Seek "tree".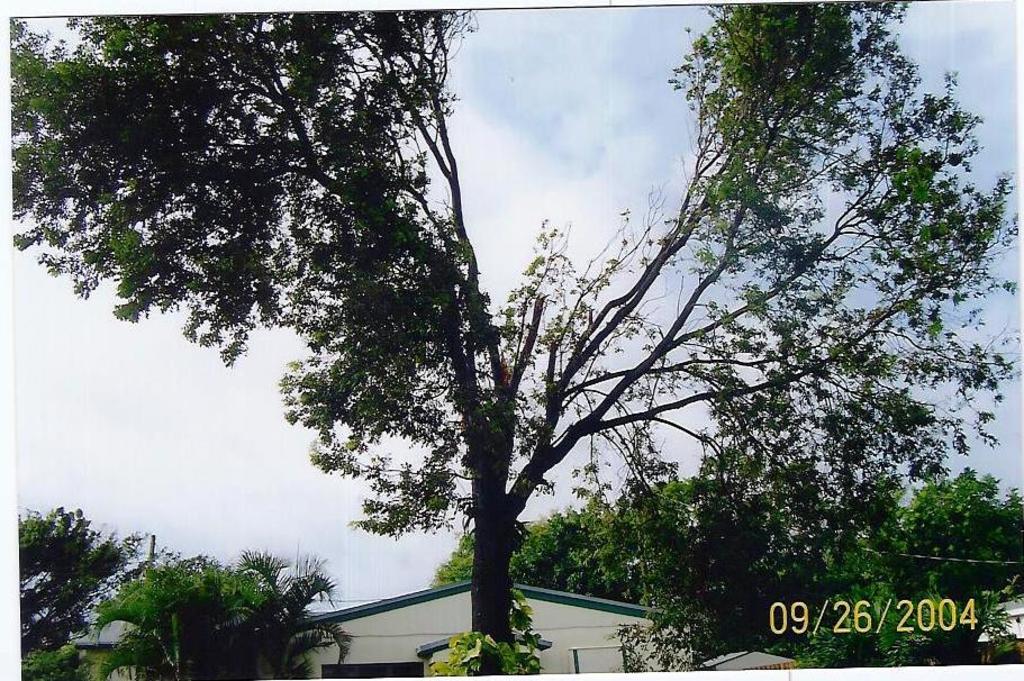
116, 20, 985, 660.
